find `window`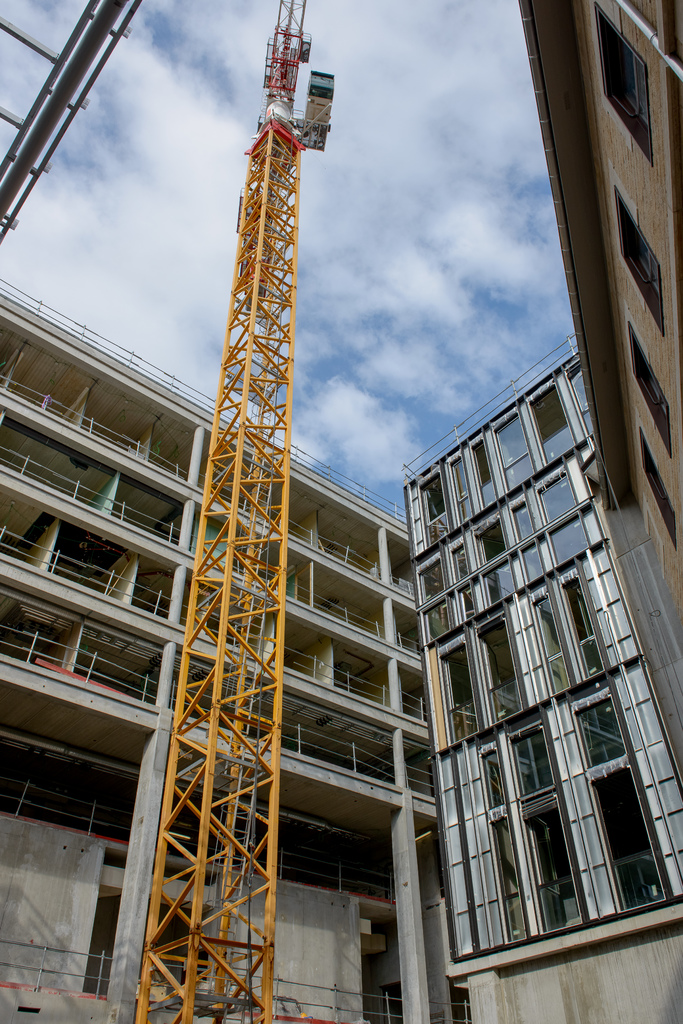
(492,406,531,483)
